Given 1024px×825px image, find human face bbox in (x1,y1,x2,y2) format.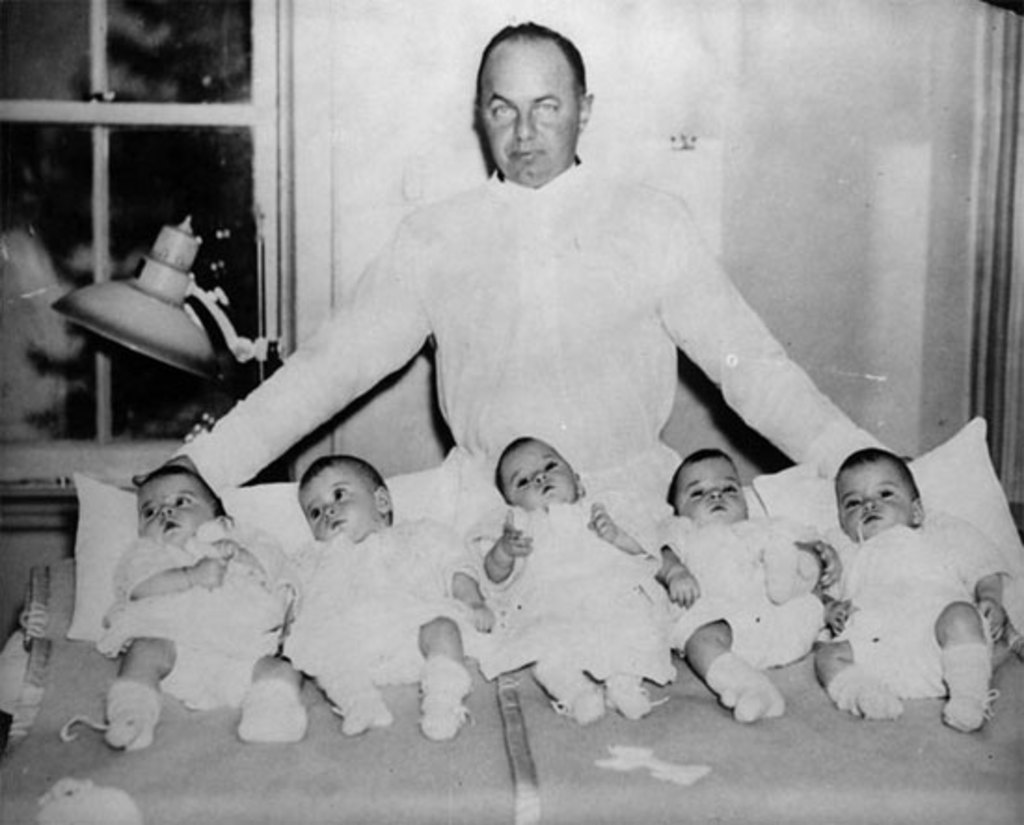
(834,456,910,544).
